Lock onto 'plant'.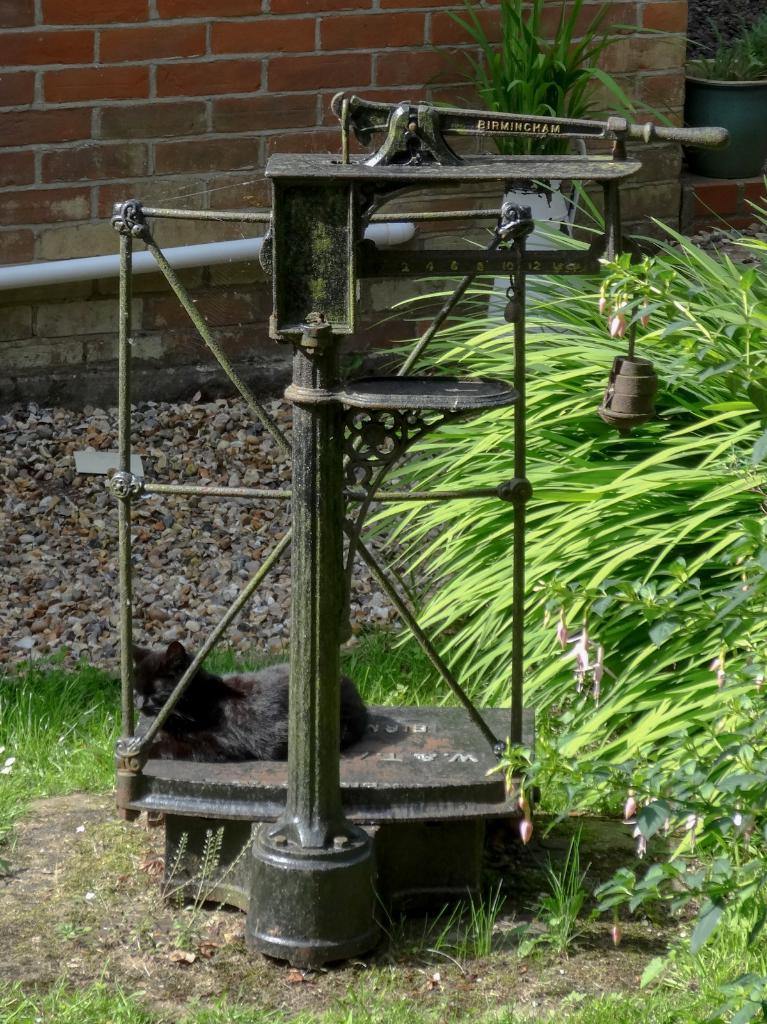
Locked: (left=431, top=0, right=711, bottom=192).
